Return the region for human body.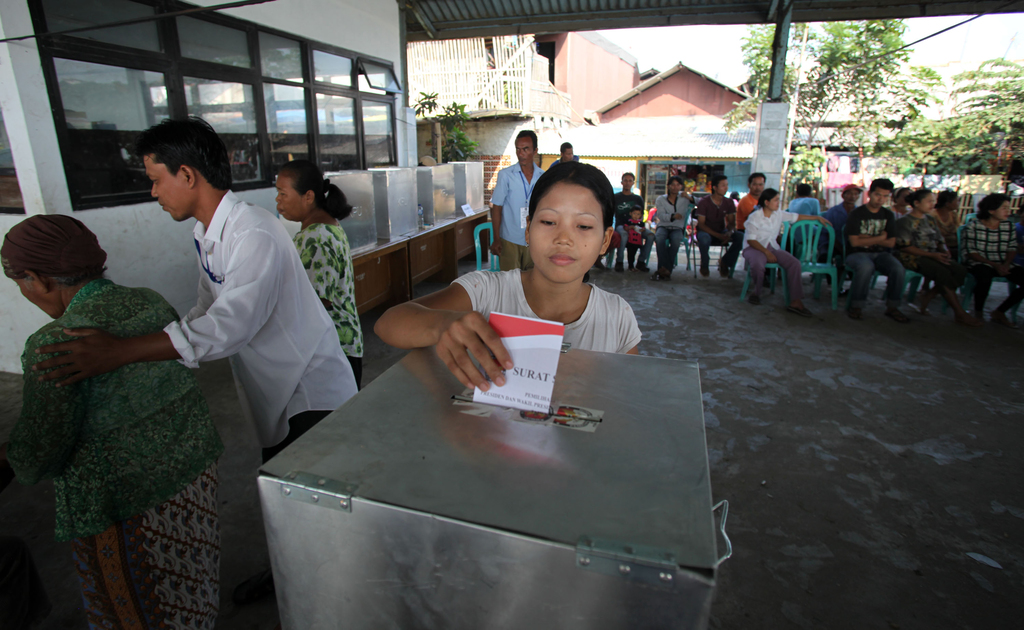
left=616, top=193, right=657, bottom=275.
